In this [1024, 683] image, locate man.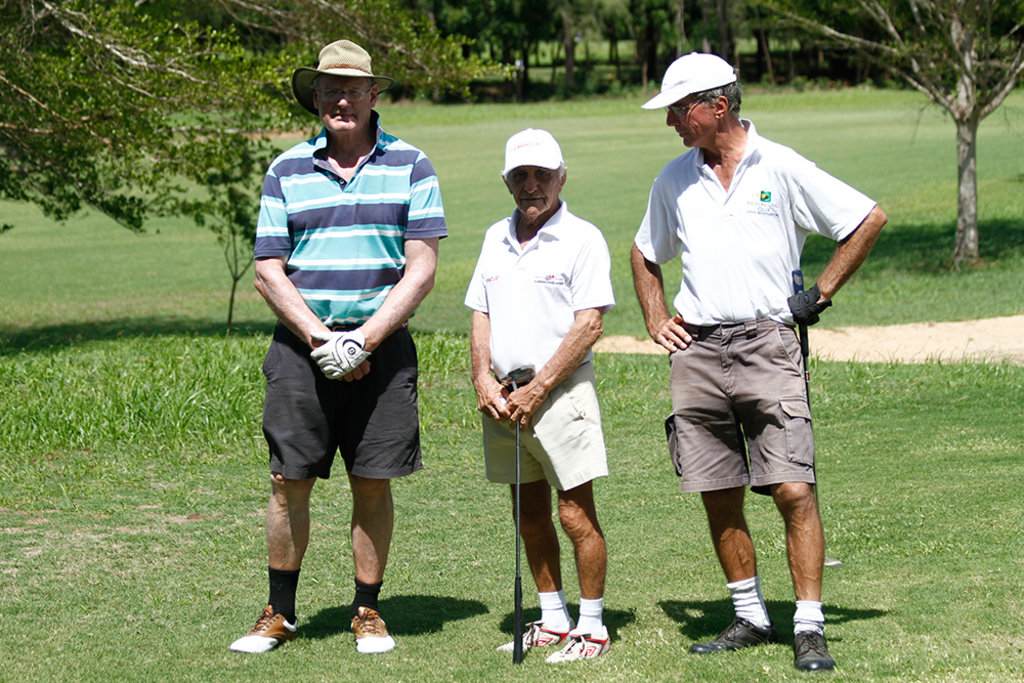
Bounding box: select_region(628, 46, 884, 671).
